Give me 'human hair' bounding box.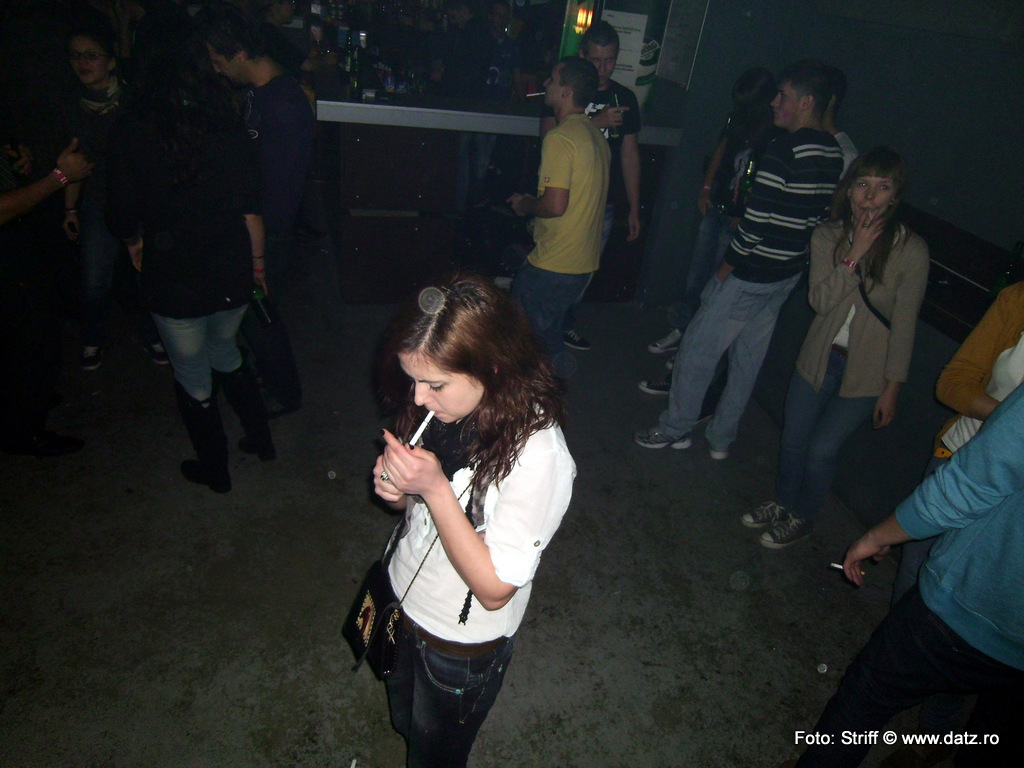
bbox=(733, 70, 780, 119).
